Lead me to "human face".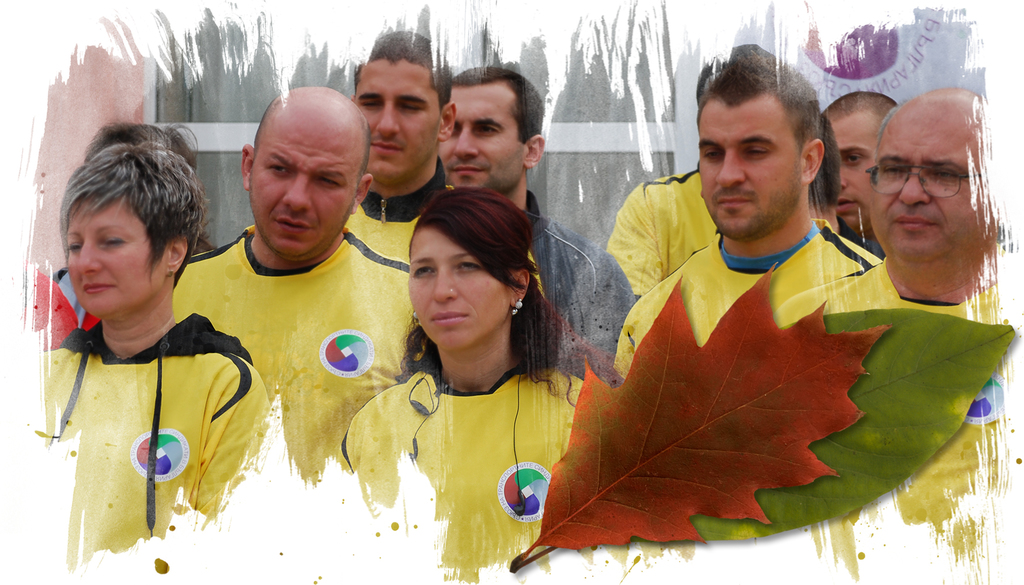
Lead to [700, 98, 799, 240].
